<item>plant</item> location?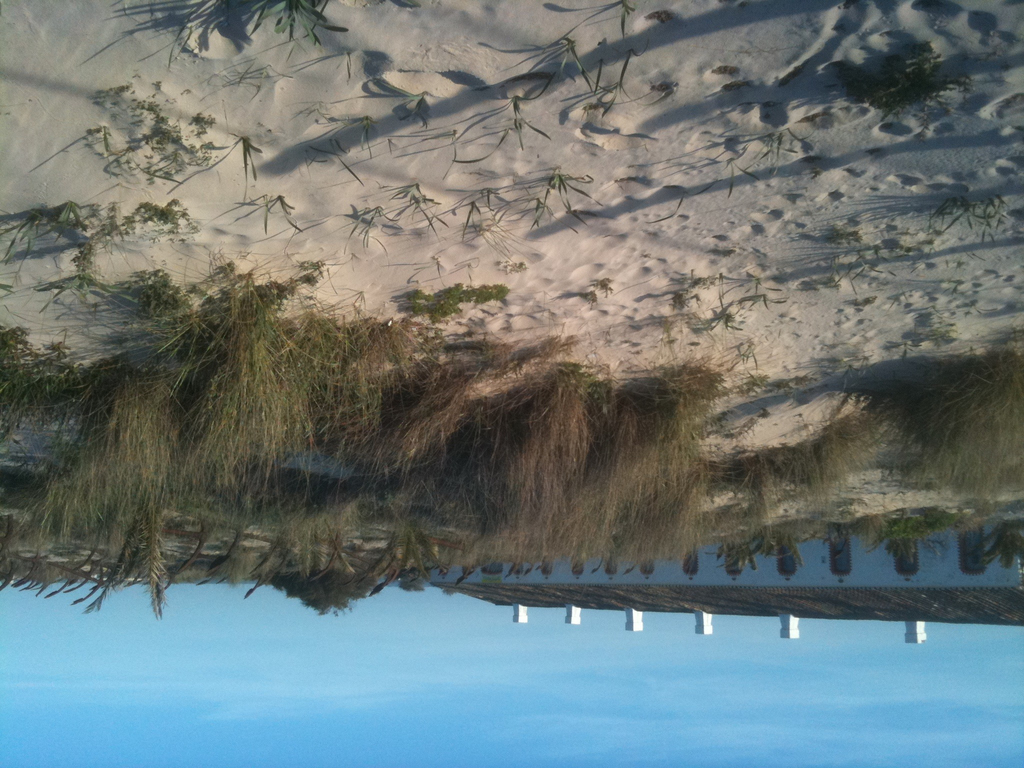
387:278:509:324
